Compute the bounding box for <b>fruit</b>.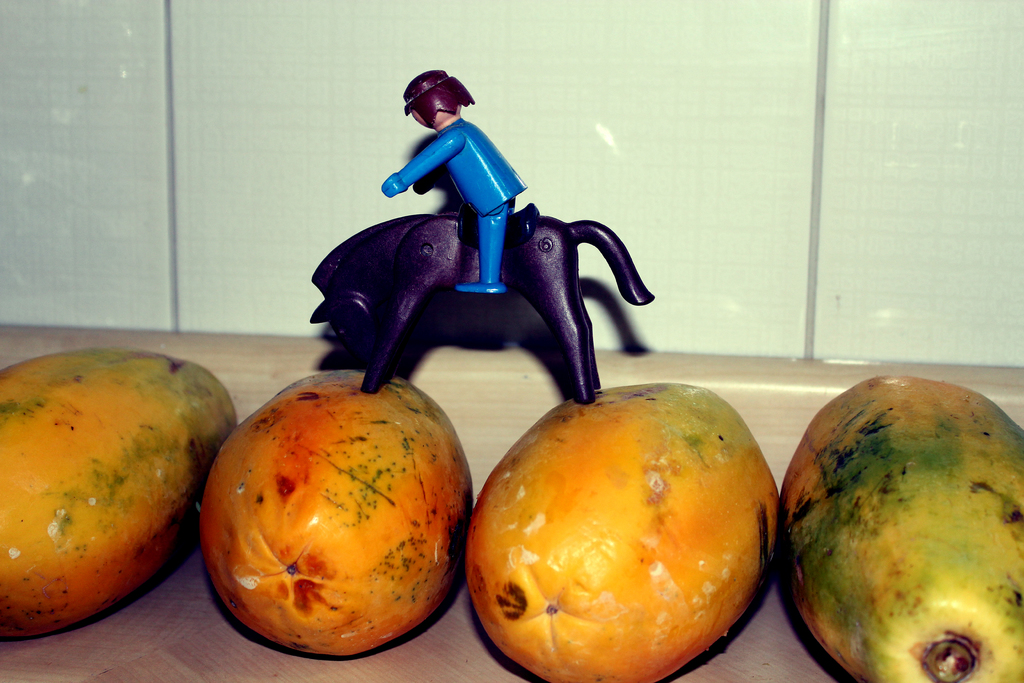
780 375 1023 682.
